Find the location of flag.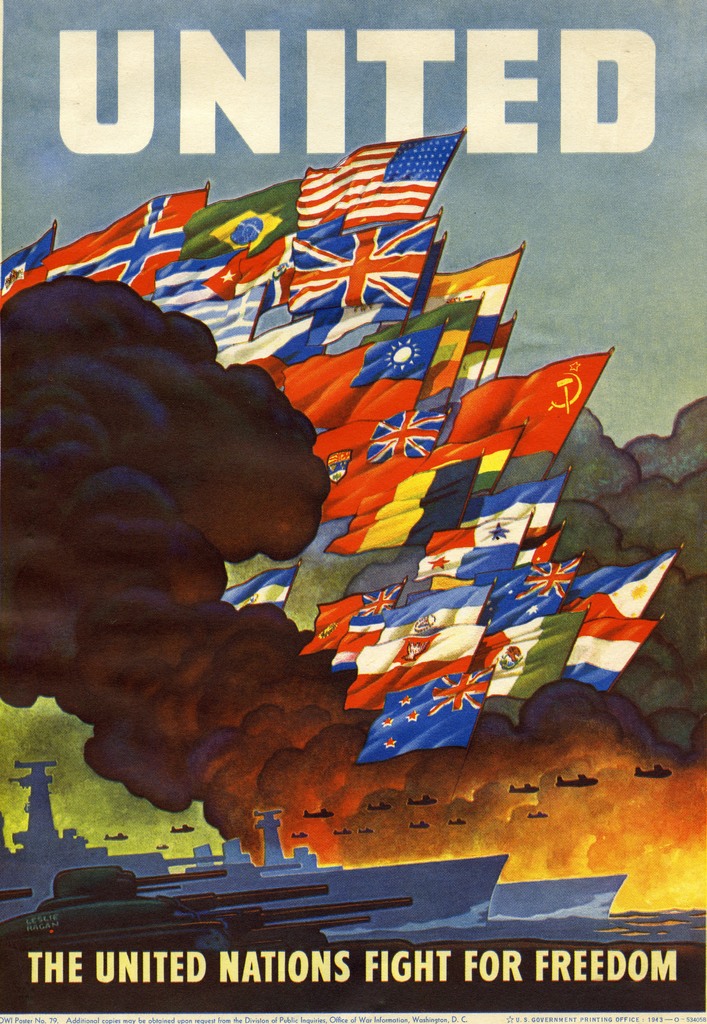
Location: bbox=[320, 449, 416, 528].
